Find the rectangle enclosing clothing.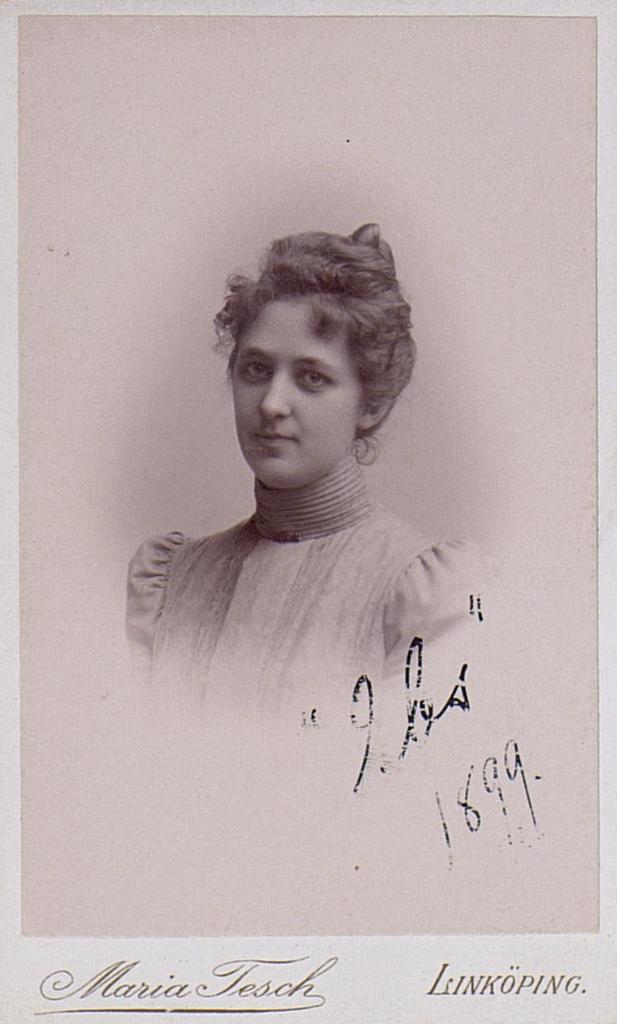
BBox(130, 446, 487, 699).
